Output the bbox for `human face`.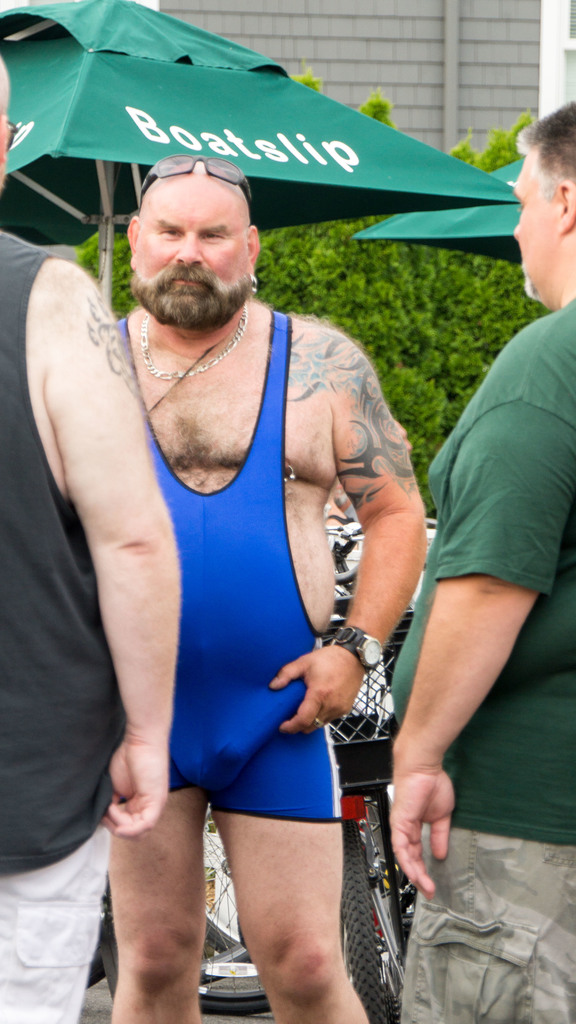
(x1=512, y1=152, x2=561, y2=305).
